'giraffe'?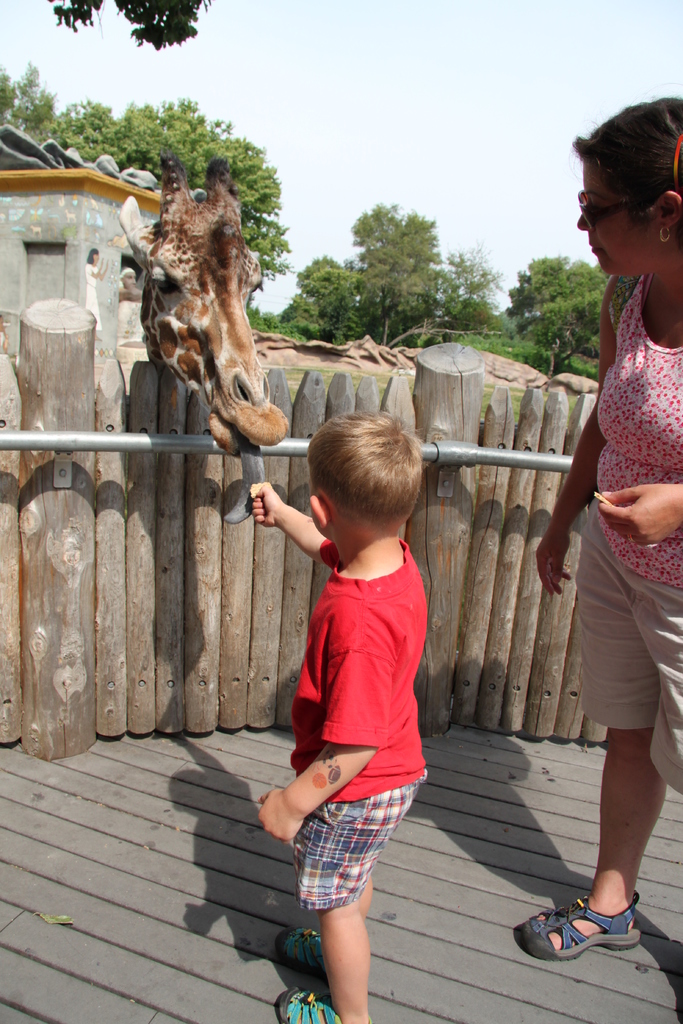
bbox=(118, 157, 286, 461)
